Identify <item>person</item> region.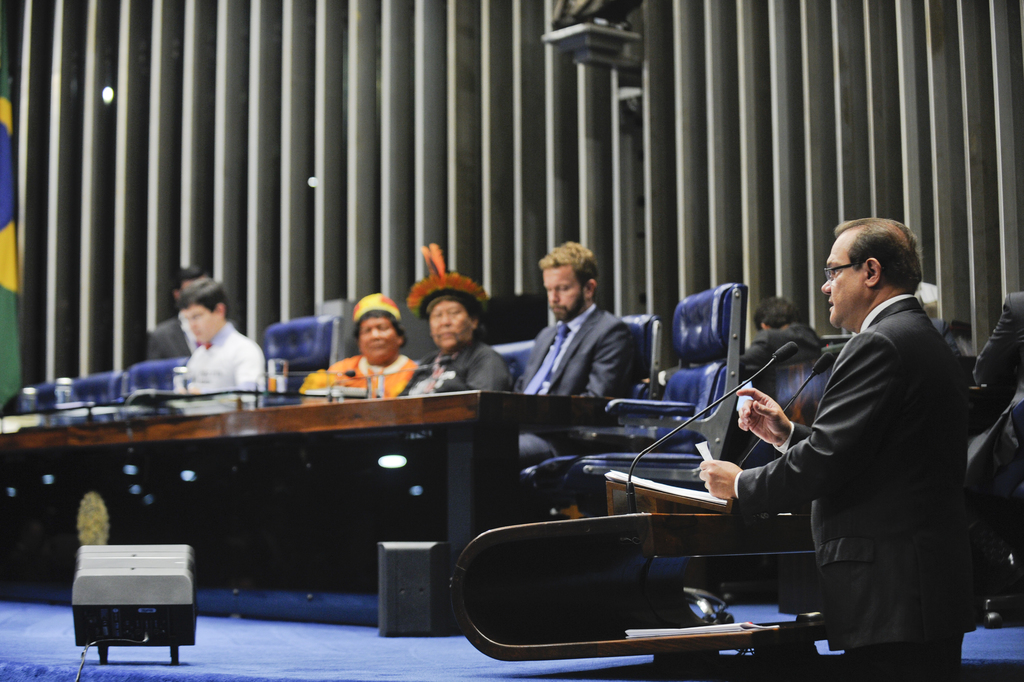
Region: (161, 280, 261, 428).
